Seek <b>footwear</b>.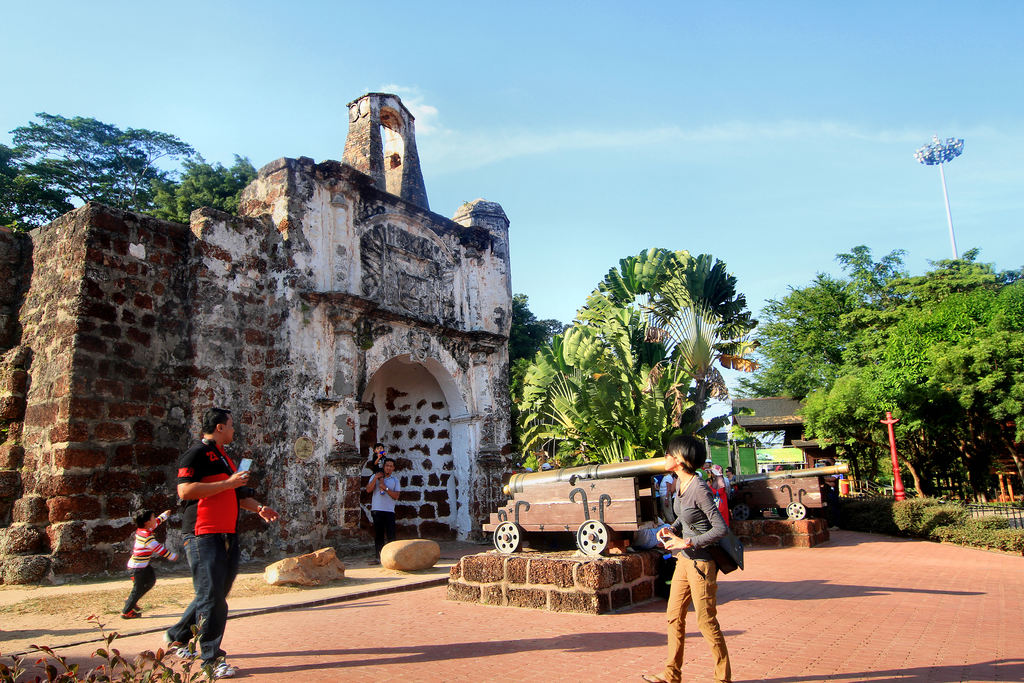
<bbox>641, 671, 671, 682</bbox>.
